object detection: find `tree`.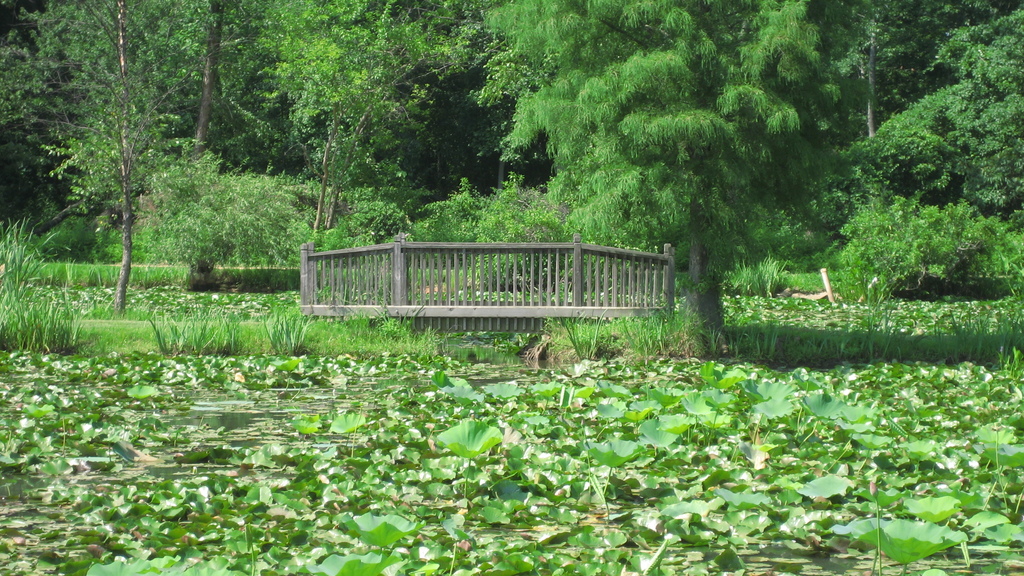
Rect(181, 0, 248, 155).
